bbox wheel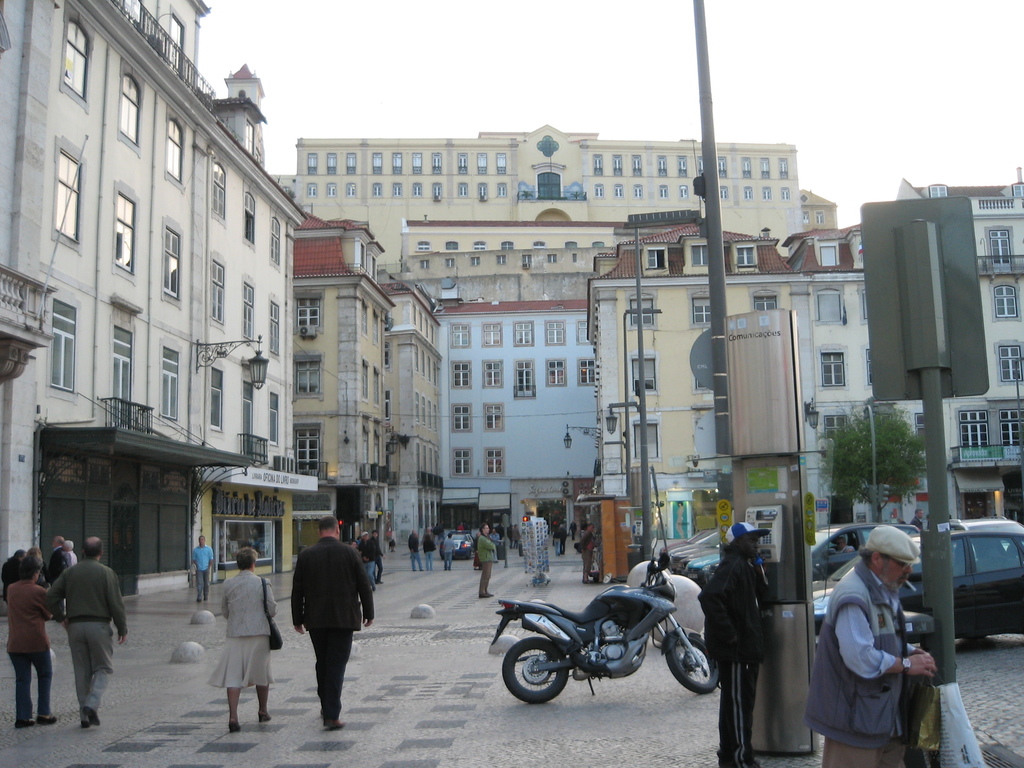
bbox=(666, 626, 732, 691)
